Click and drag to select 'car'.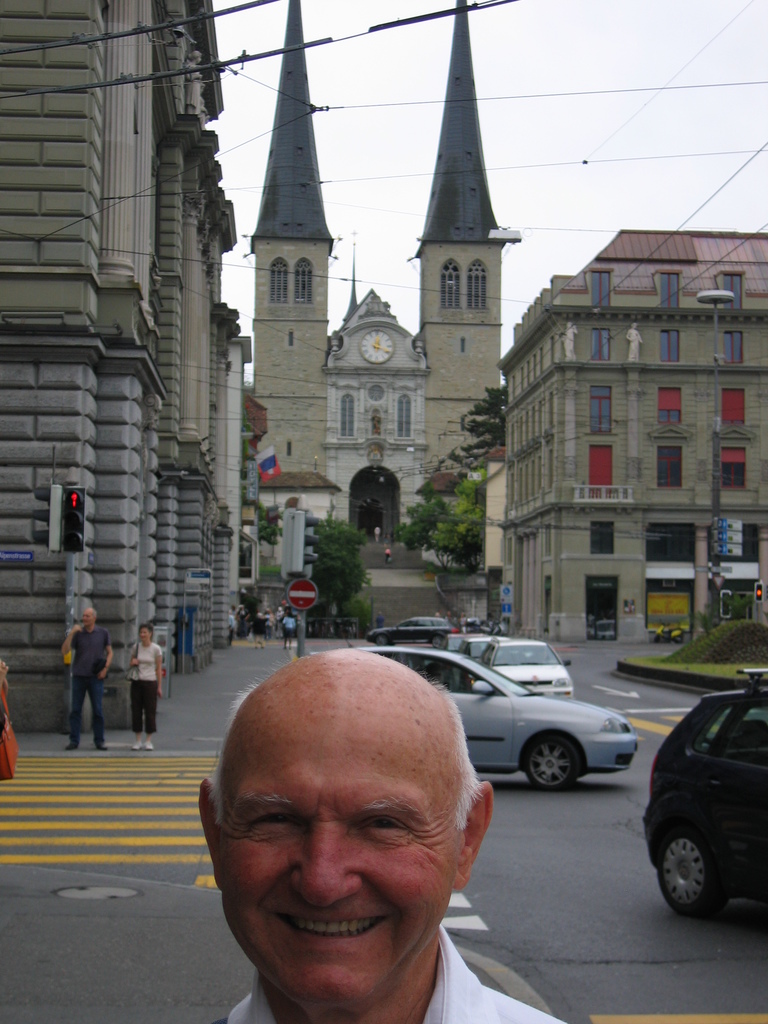
Selection: 479:636:576:700.
